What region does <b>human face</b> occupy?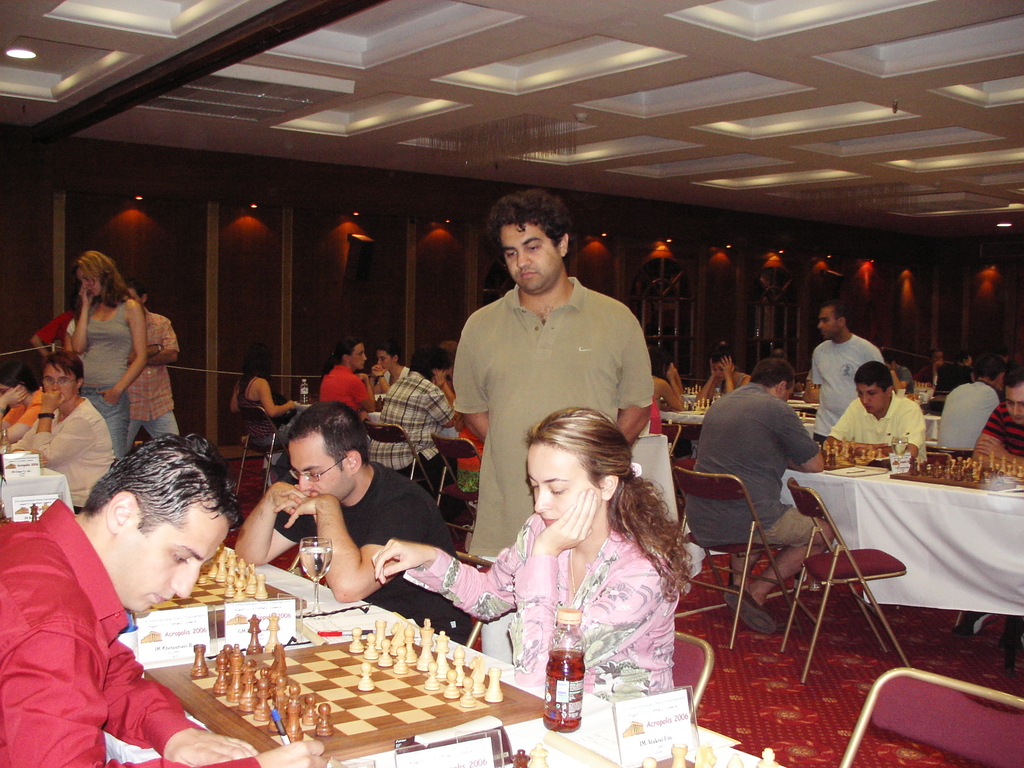
{"left": 116, "top": 522, "right": 229, "bottom": 613}.
